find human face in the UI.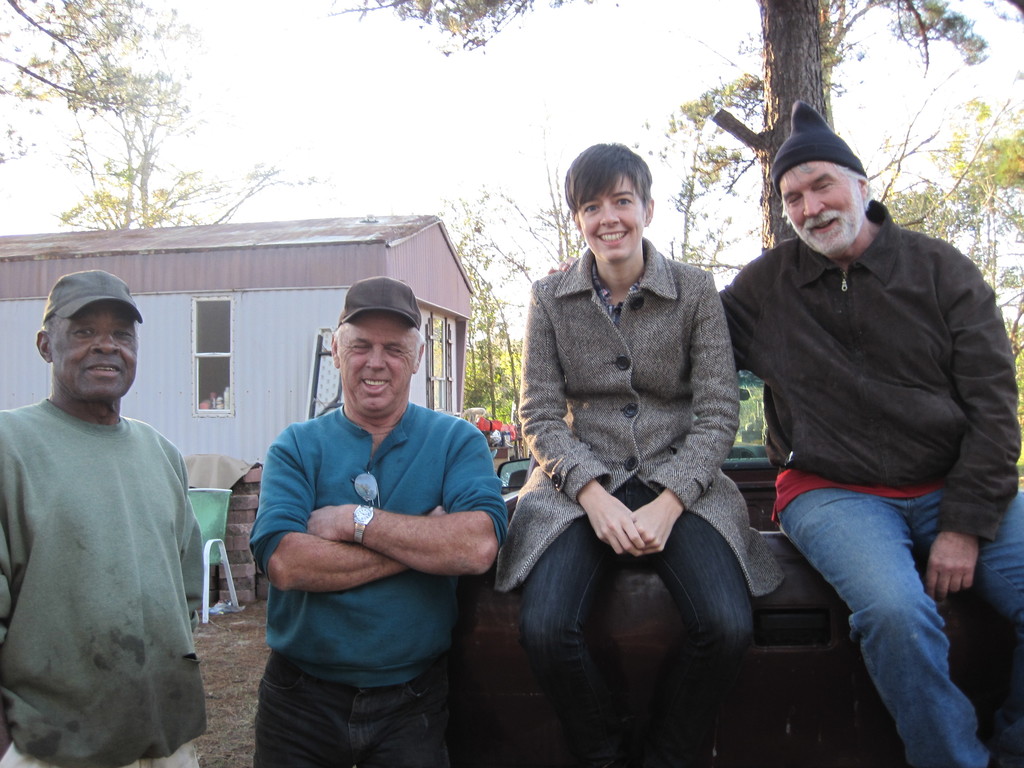
UI element at 576,173,657,258.
